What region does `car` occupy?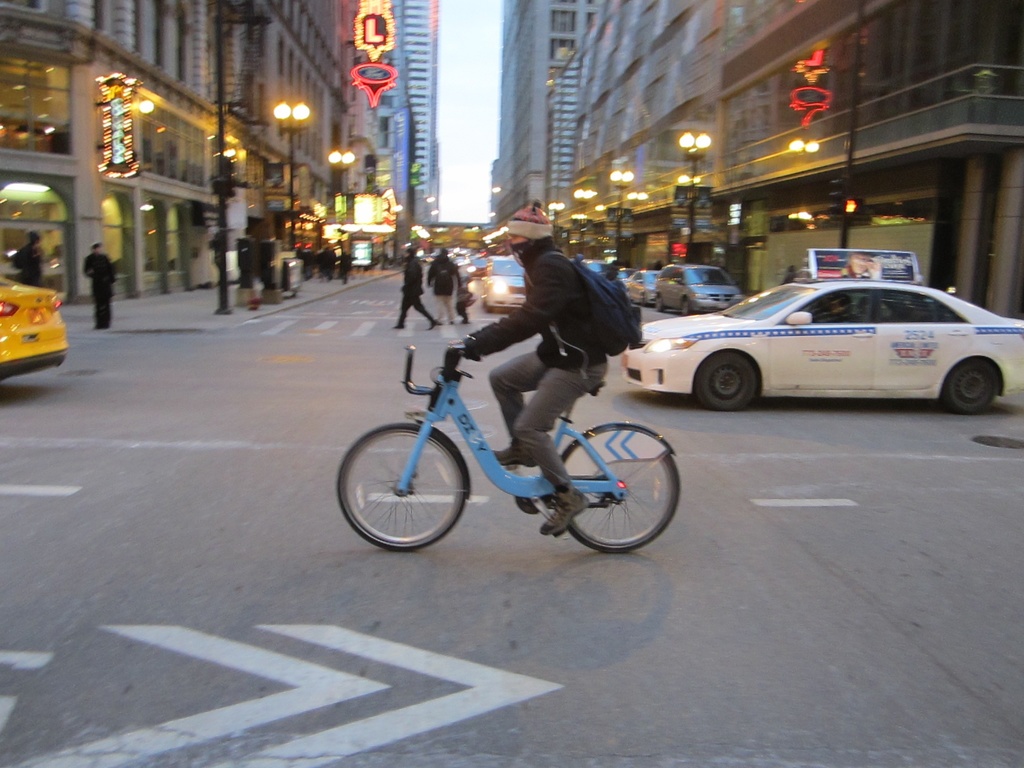
{"x1": 0, "y1": 276, "x2": 70, "y2": 388}.
